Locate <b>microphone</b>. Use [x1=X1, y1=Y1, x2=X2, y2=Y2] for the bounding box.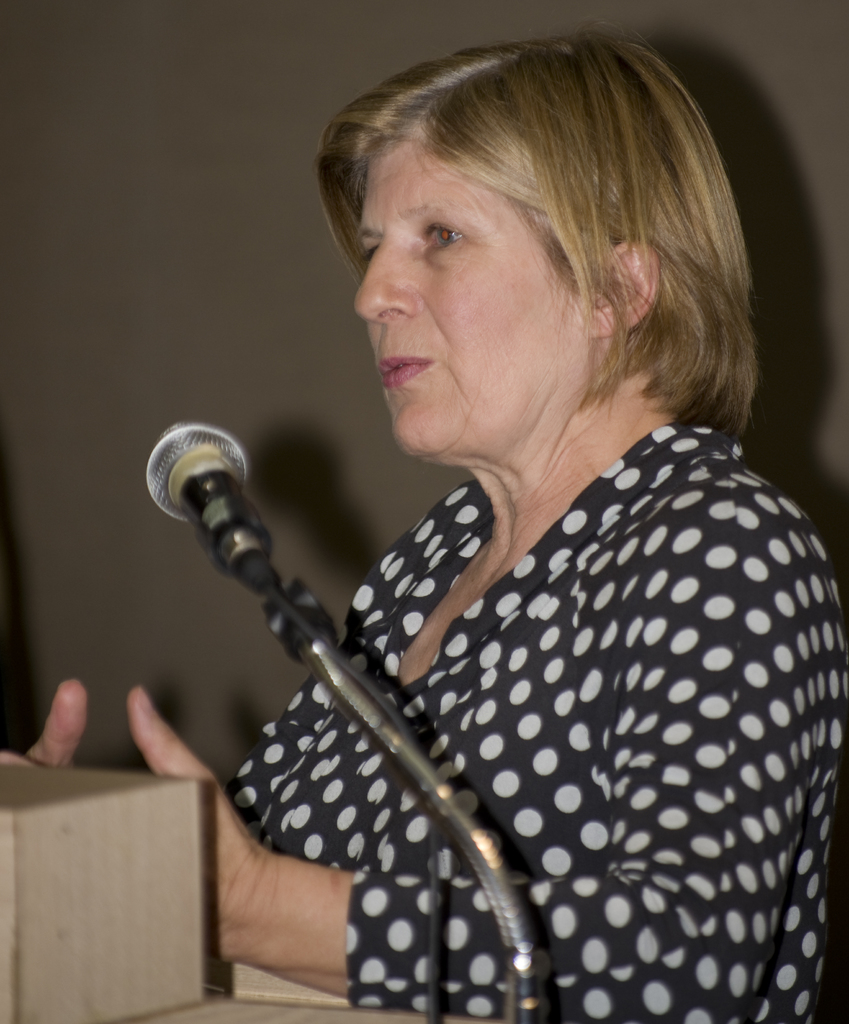
[x1=140, y1=417, x2=280, y2=592].
